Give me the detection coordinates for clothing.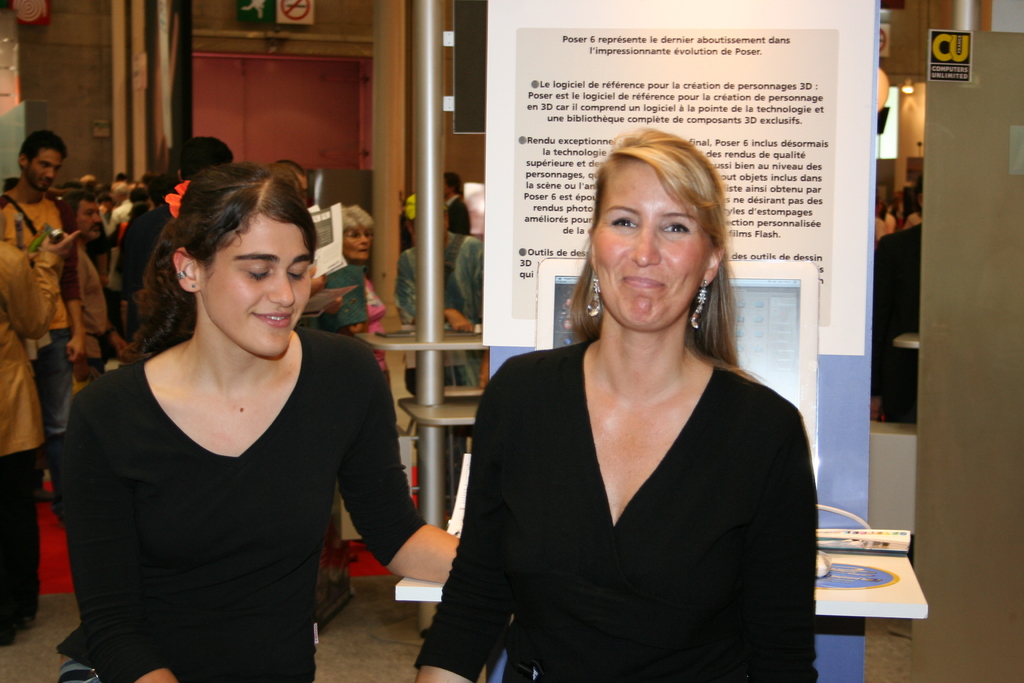
(4, 234, 63, 649).
